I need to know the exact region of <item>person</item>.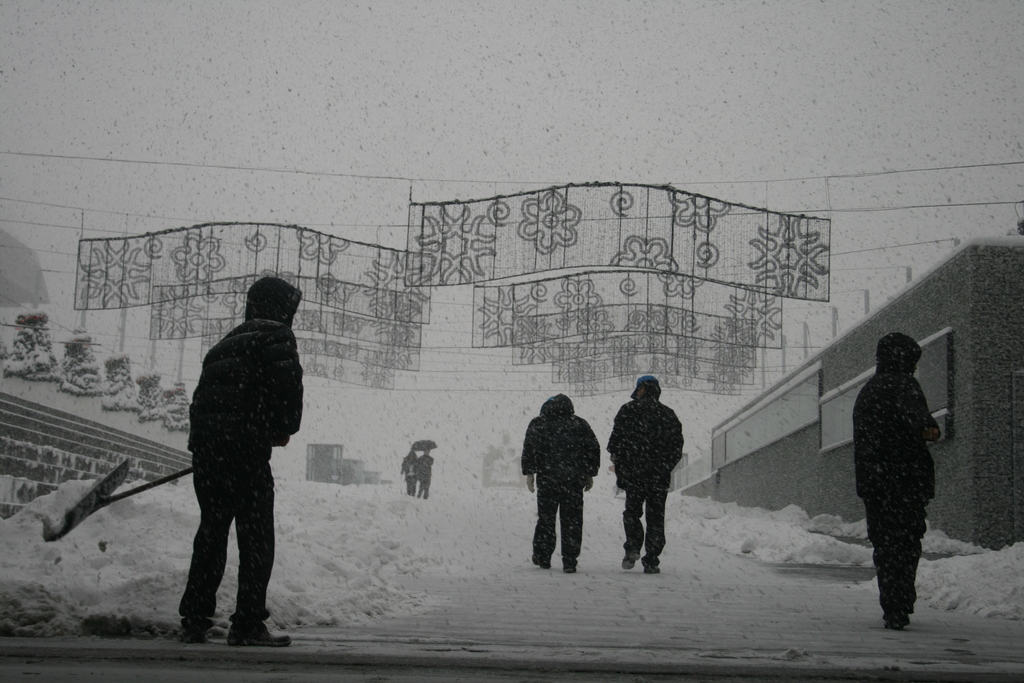
Region: region(189, 273, 303, 641).
